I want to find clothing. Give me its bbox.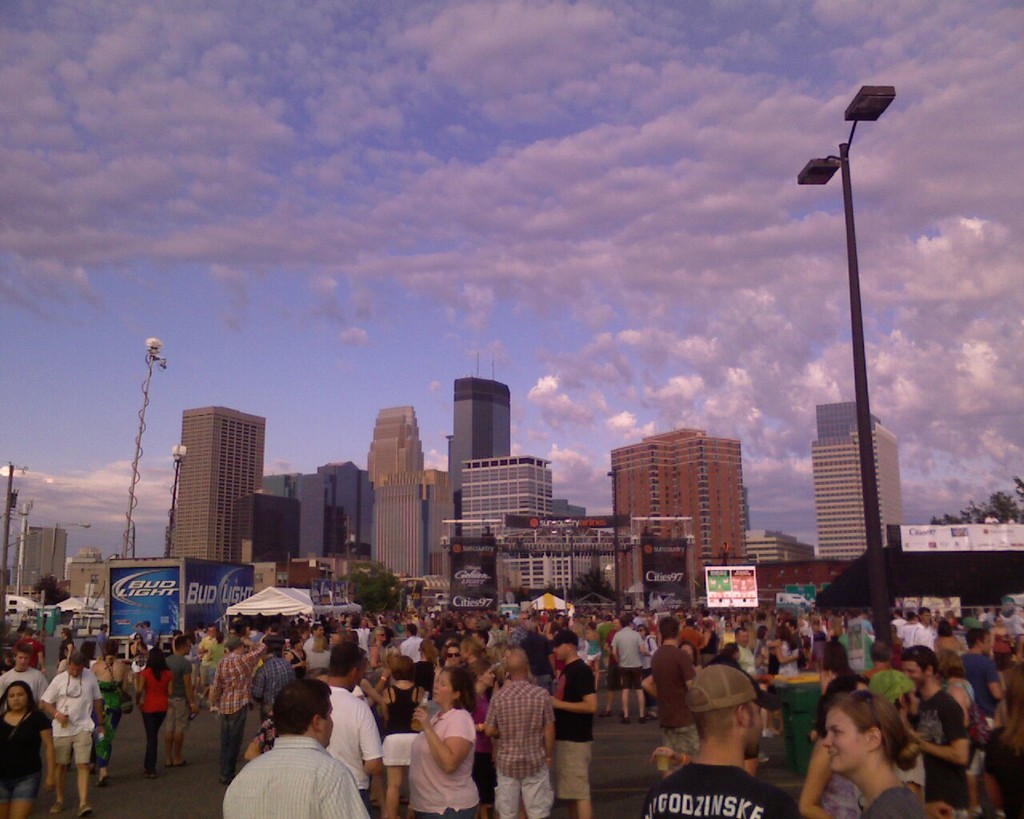
[38,666,104,767].
